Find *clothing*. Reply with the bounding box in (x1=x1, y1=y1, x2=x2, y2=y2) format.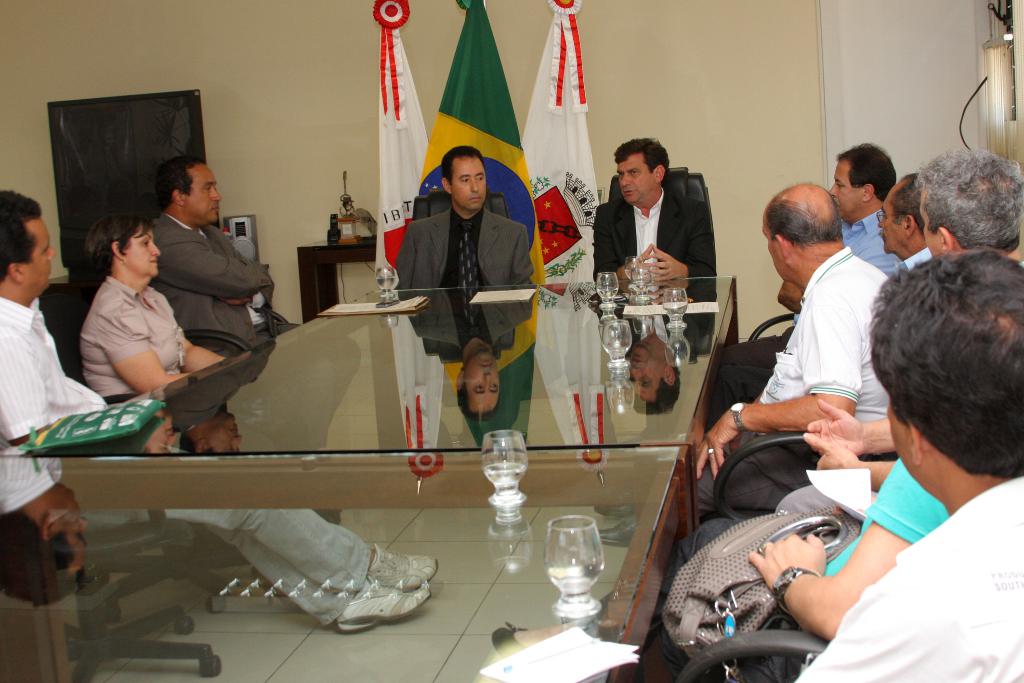
(x1=768, y1=483, x2=882, y2=515).
